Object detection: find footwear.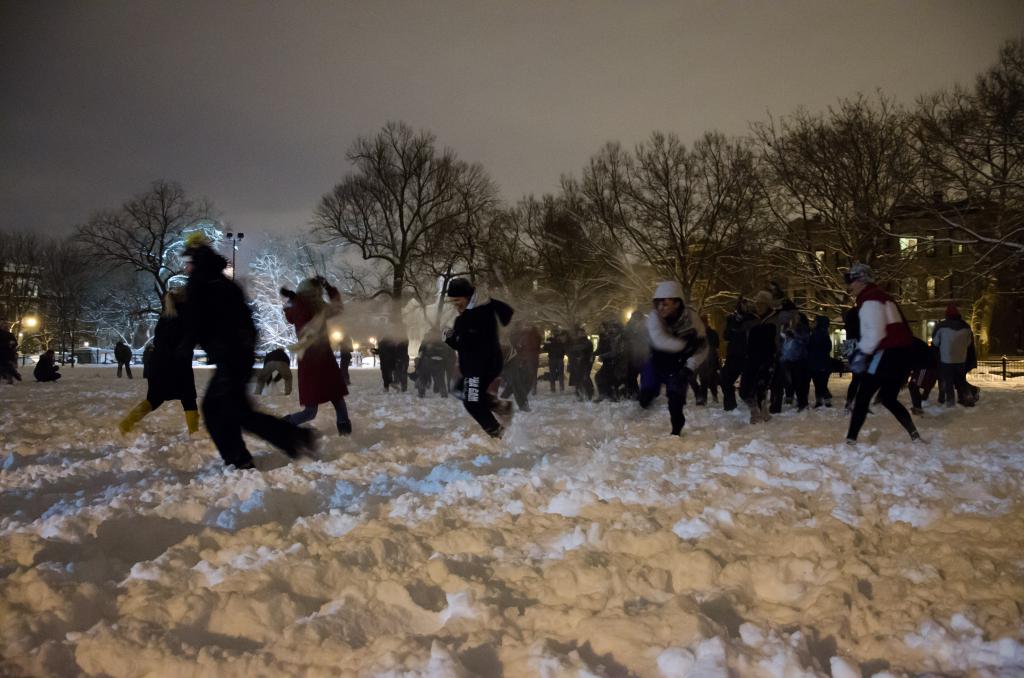
128:377:138:381.
